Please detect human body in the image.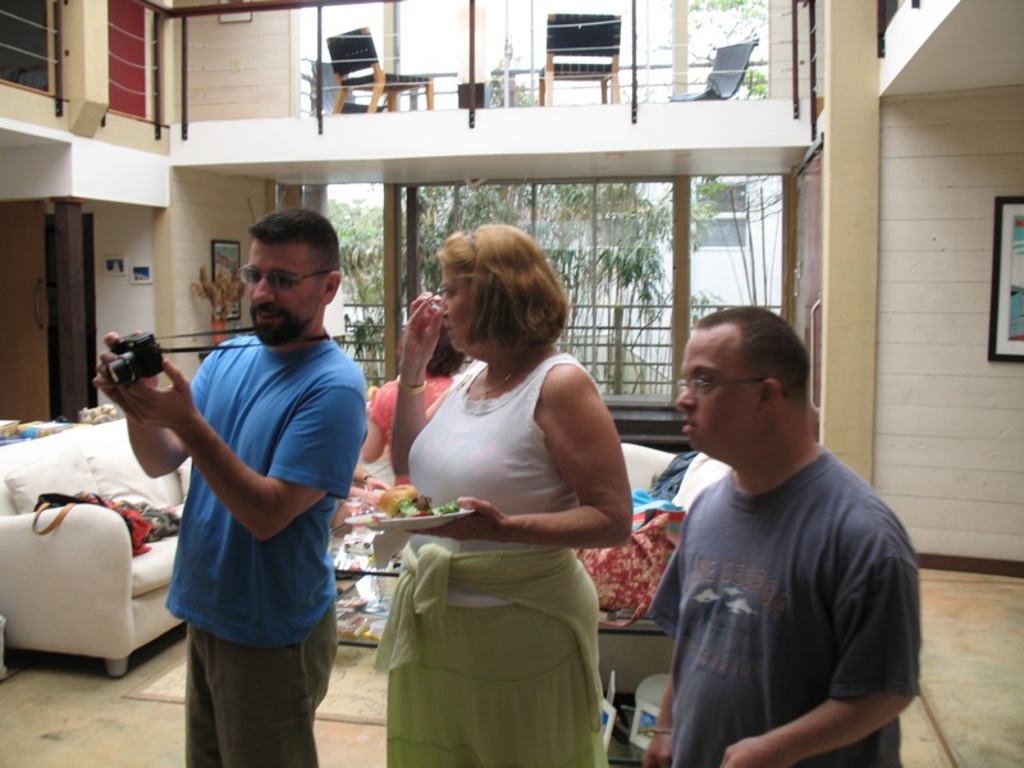
[376,287,630,767].
